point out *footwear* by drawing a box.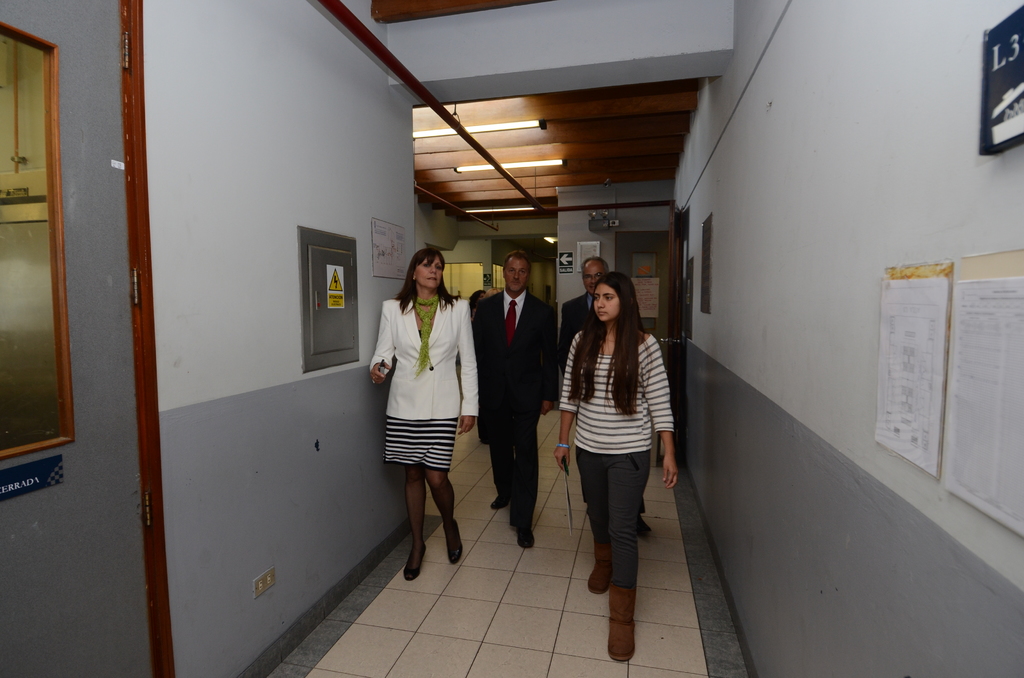
x1=639 y1=512 x2=653 y2=535.
